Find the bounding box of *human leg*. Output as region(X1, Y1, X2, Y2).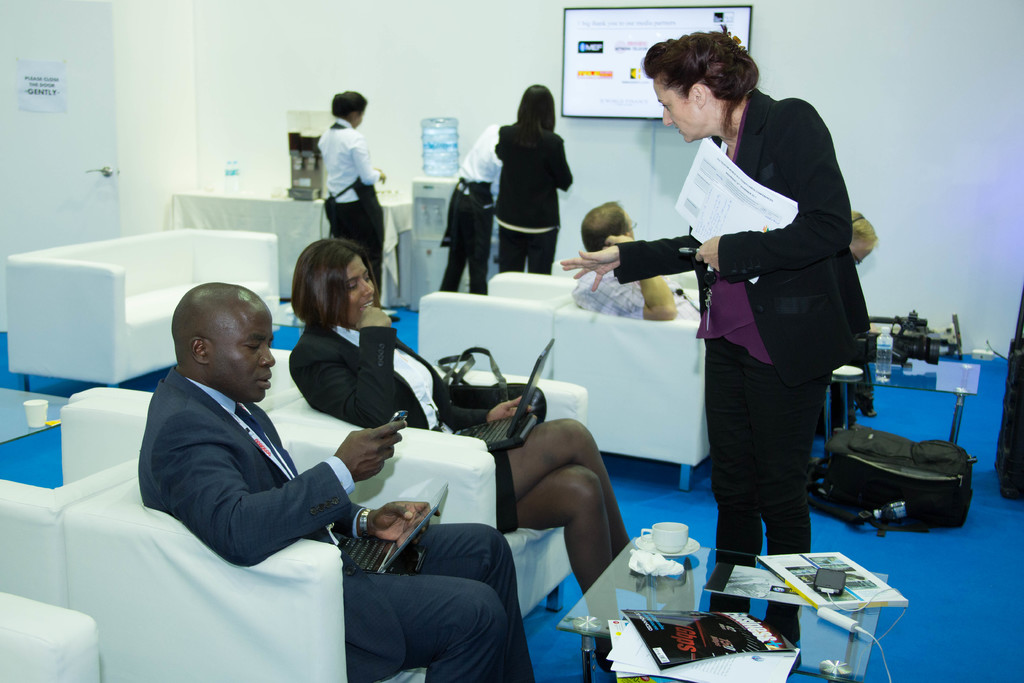
region(492, 416, 631, 595).
